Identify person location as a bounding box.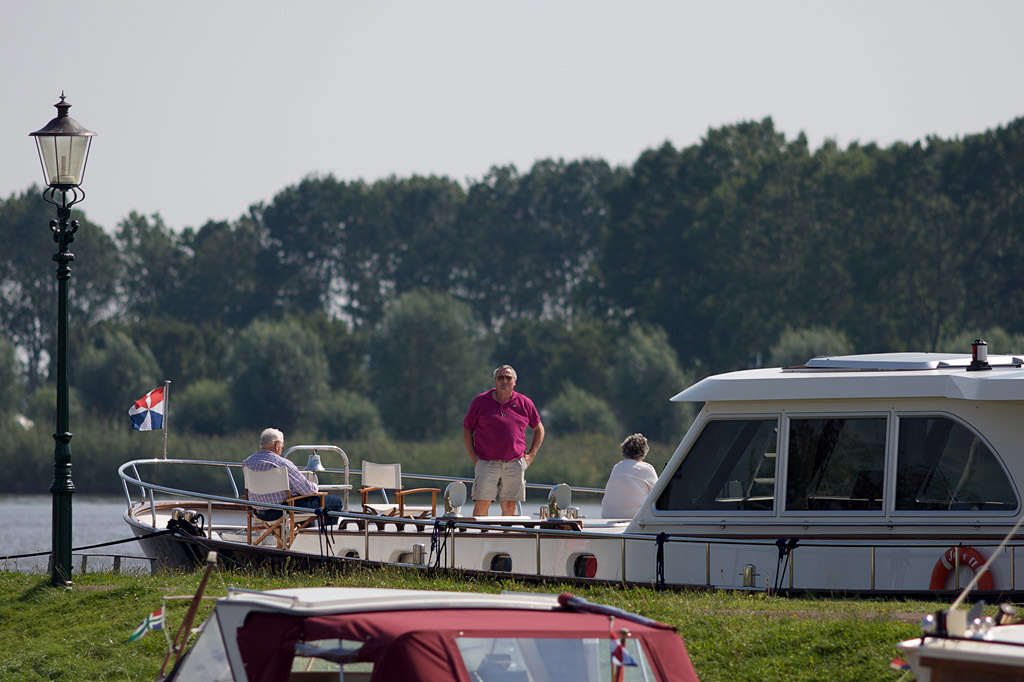
l=244, t=425, r=338, b=530.
